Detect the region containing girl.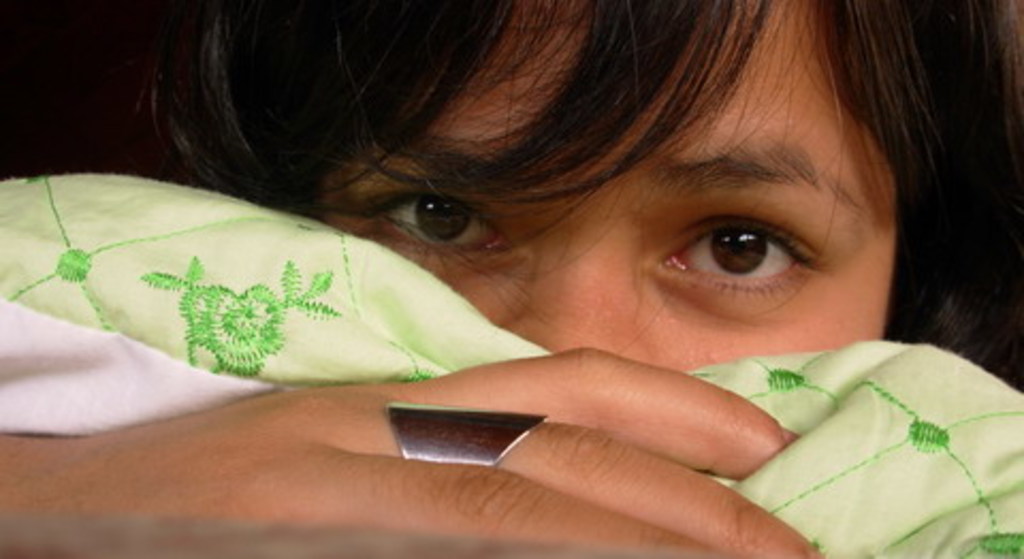
detection(0, 0, 1022, 557).
